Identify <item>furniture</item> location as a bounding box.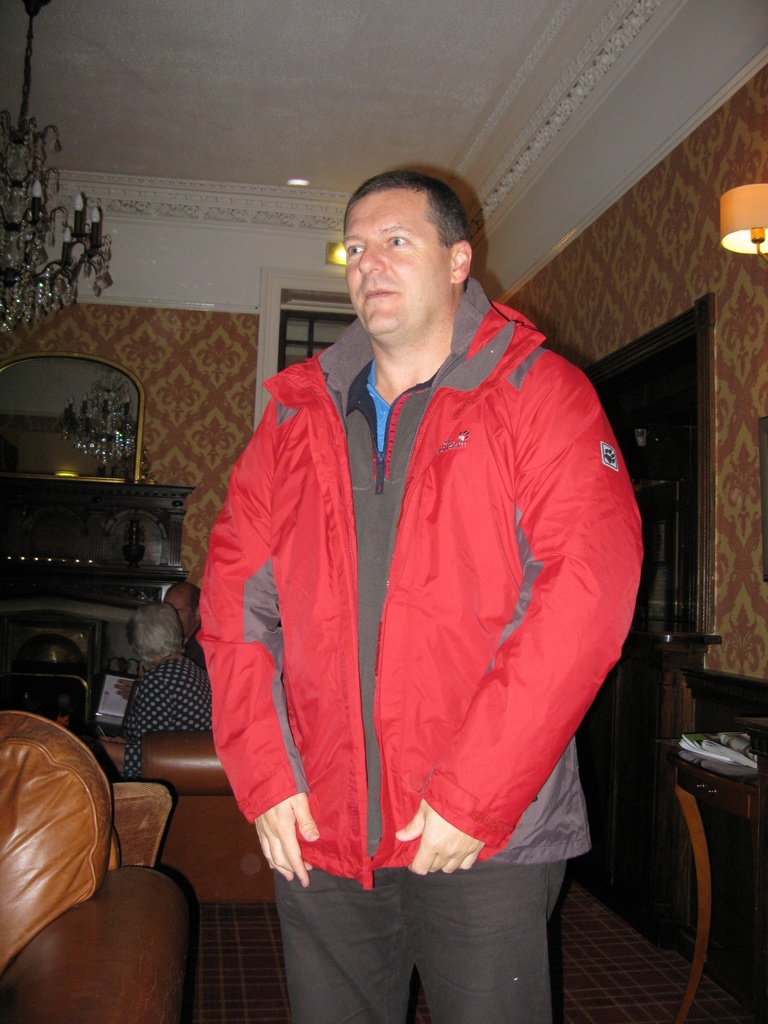
[632,713,767,1023].
